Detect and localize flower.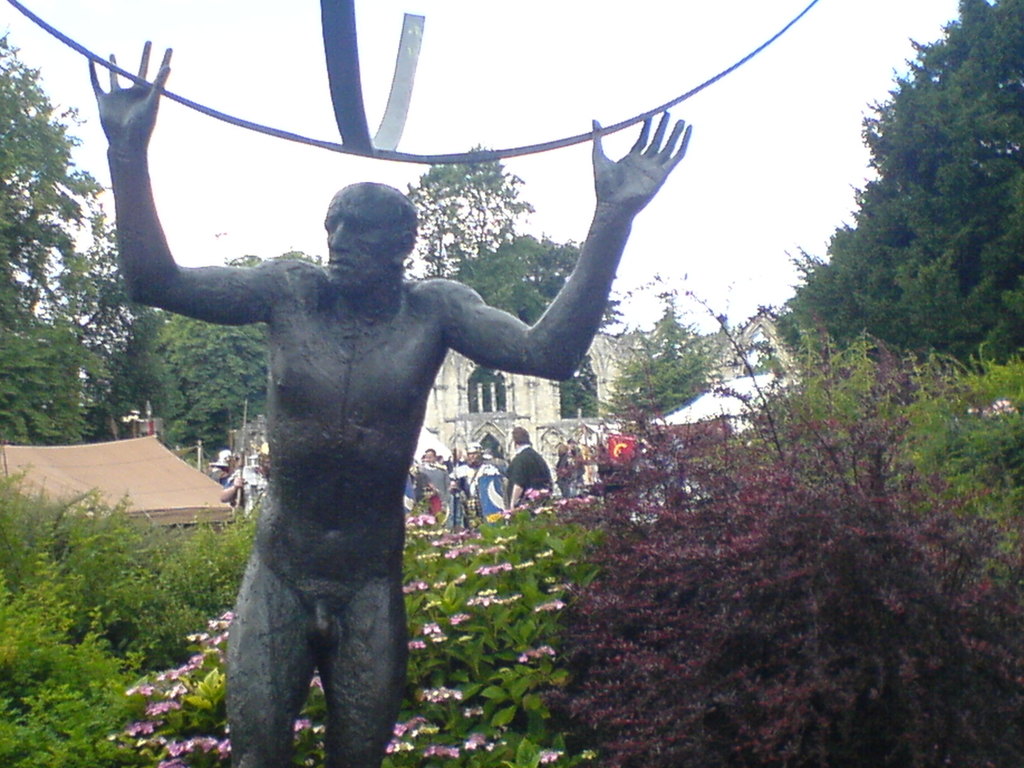
Localized at rect(287, 719, 311, 733).
